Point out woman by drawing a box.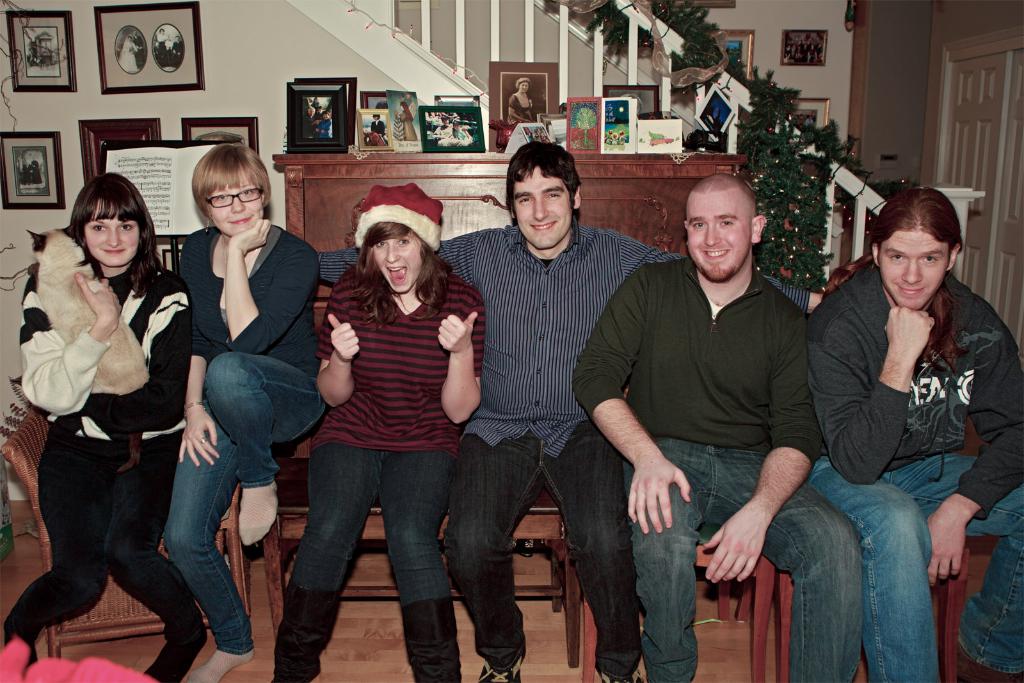
locate(506, 77, 534, 126).
